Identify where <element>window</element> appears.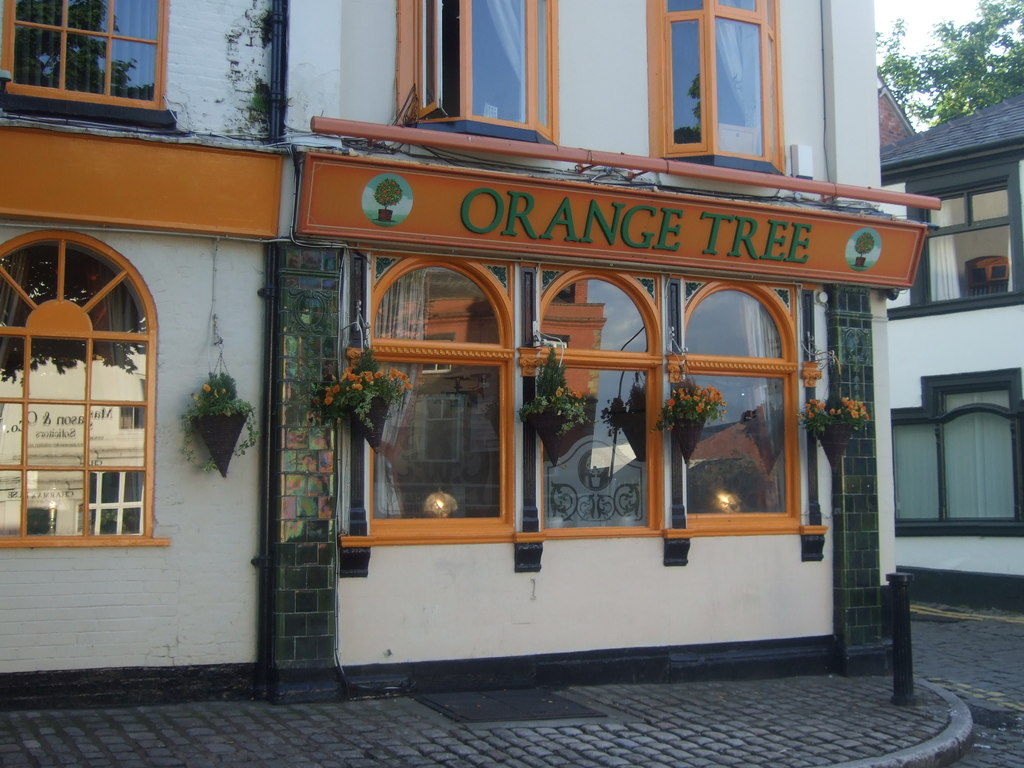
Appears at [x1=0, y1=224, x2=159, y2=552].
